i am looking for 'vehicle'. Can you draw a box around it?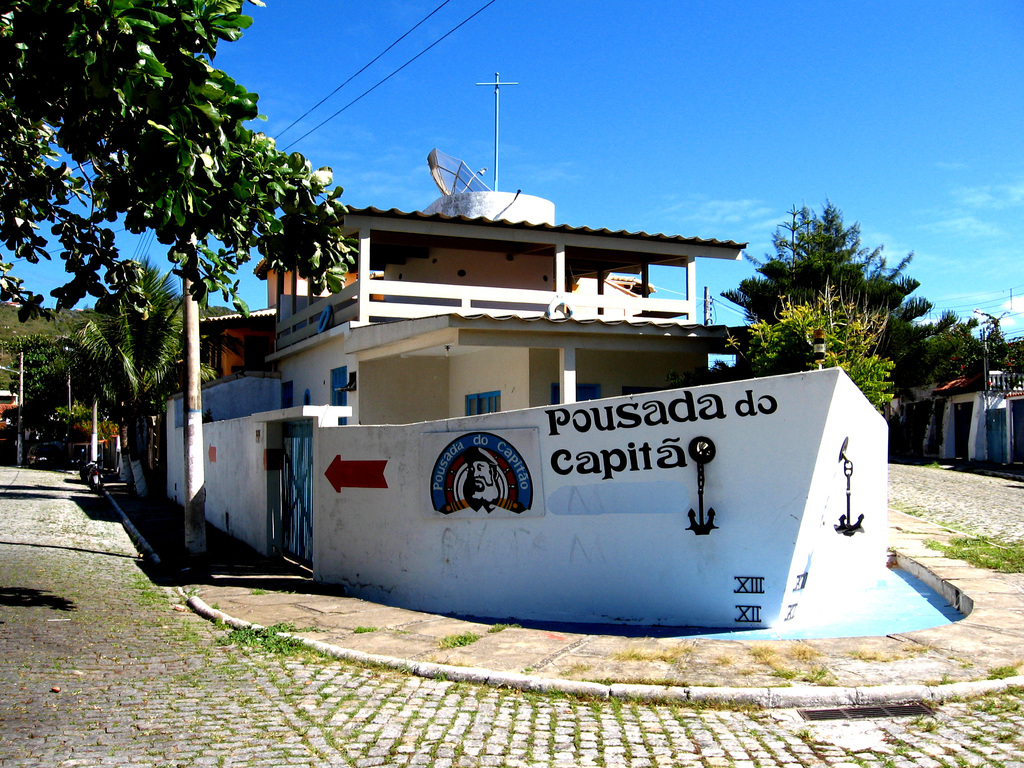
Sure, the bounding box is 84:461:111:498.
